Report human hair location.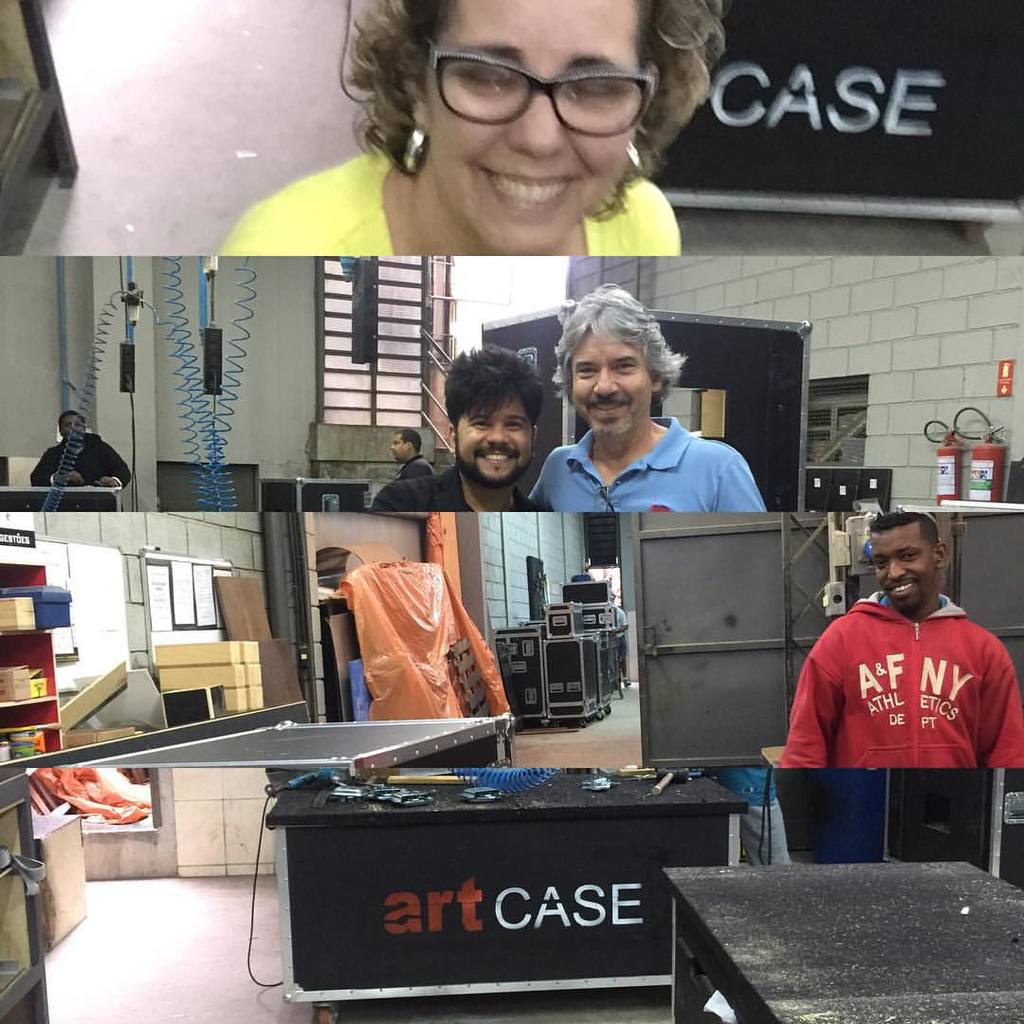
Report: region(394, 428, 419, 452).
